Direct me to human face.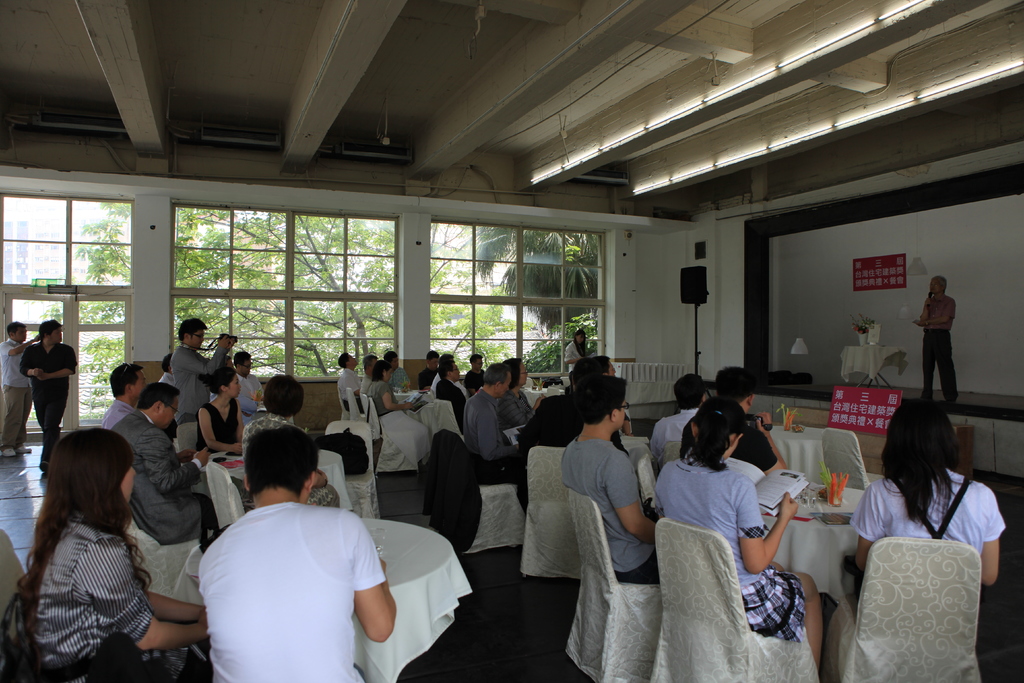
Direction: <region>49, 325, 63, 340</region>.
